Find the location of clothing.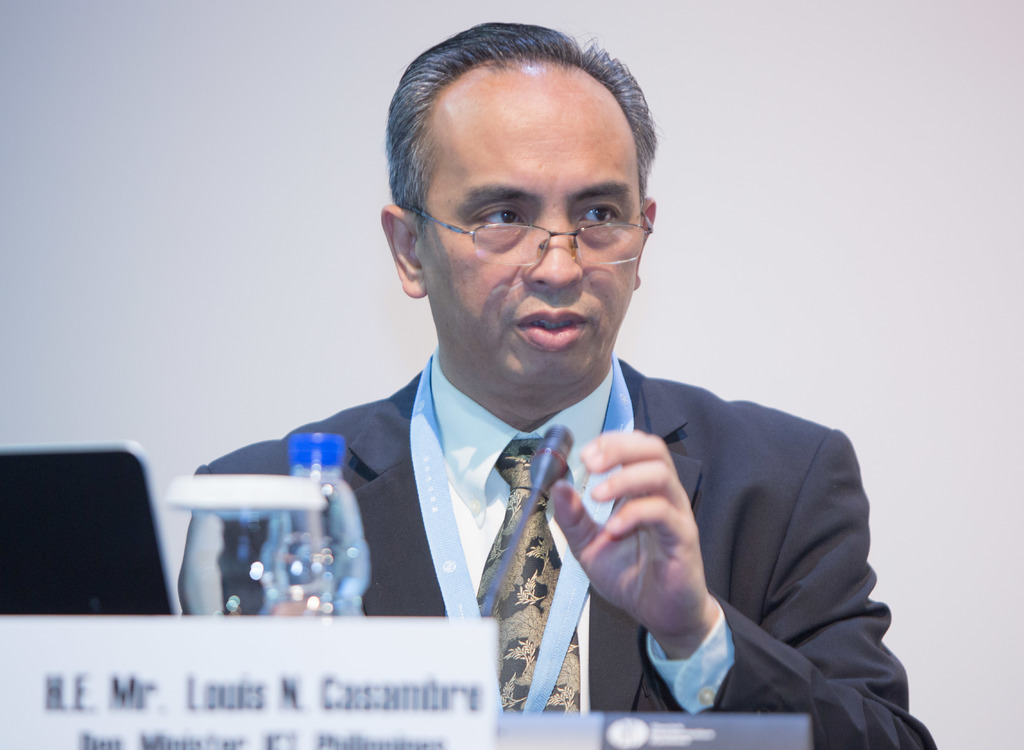
Location: 168:353:945:749.
